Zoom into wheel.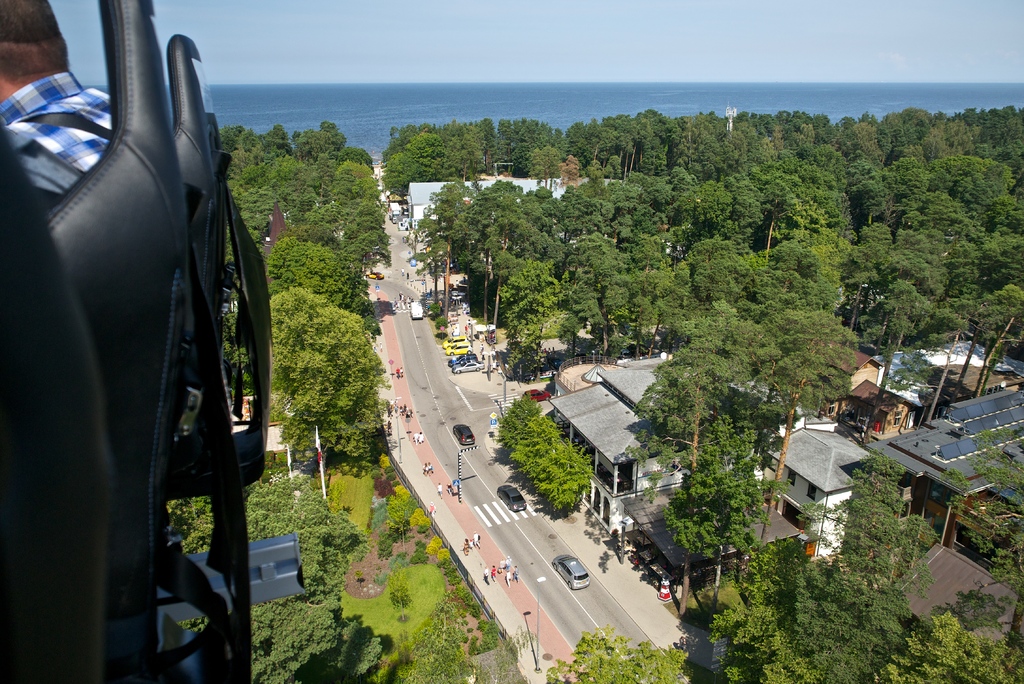
Zoom target: box=[477, 366, 483, 371].
